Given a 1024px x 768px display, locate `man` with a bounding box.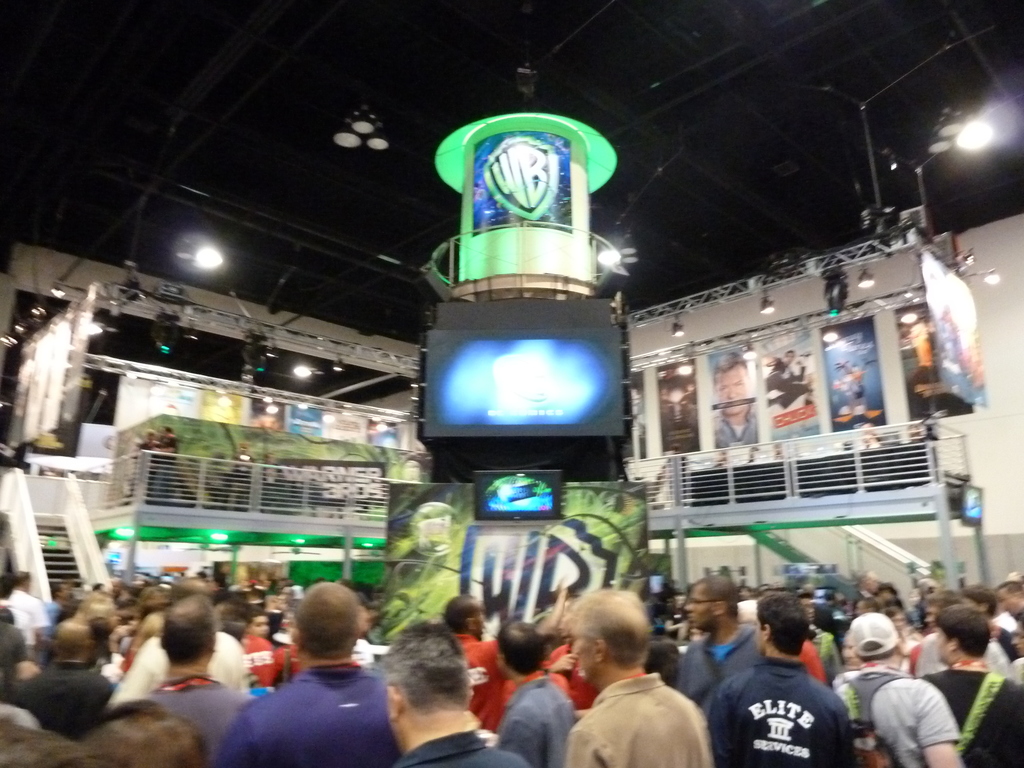
Located: (218,435,252,509).
